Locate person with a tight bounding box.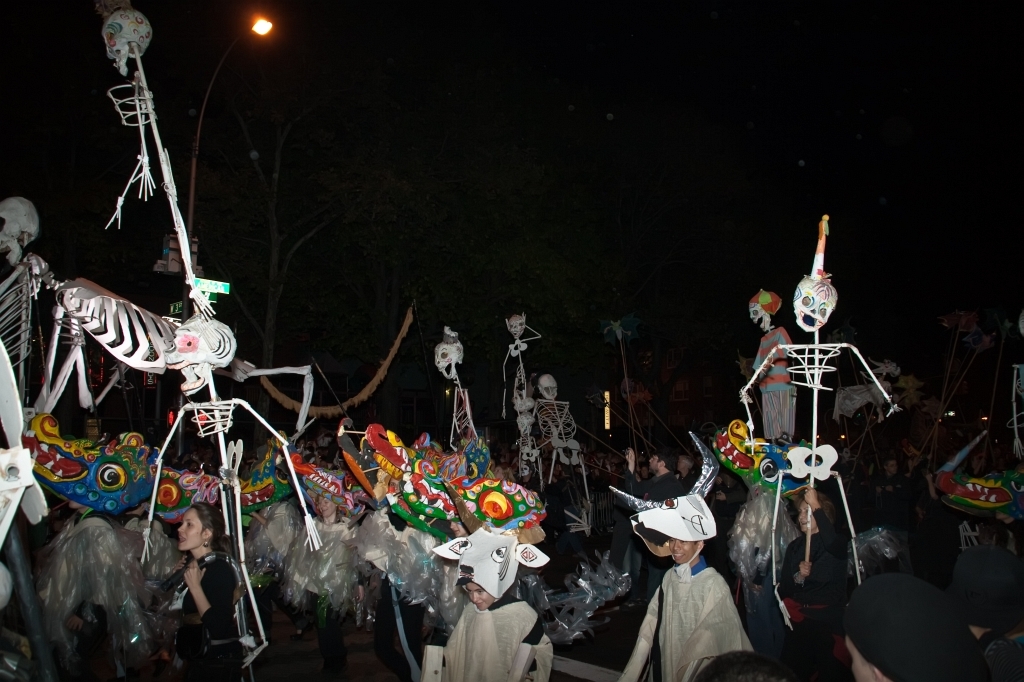
l=150, t=498, r=240, b=674.
